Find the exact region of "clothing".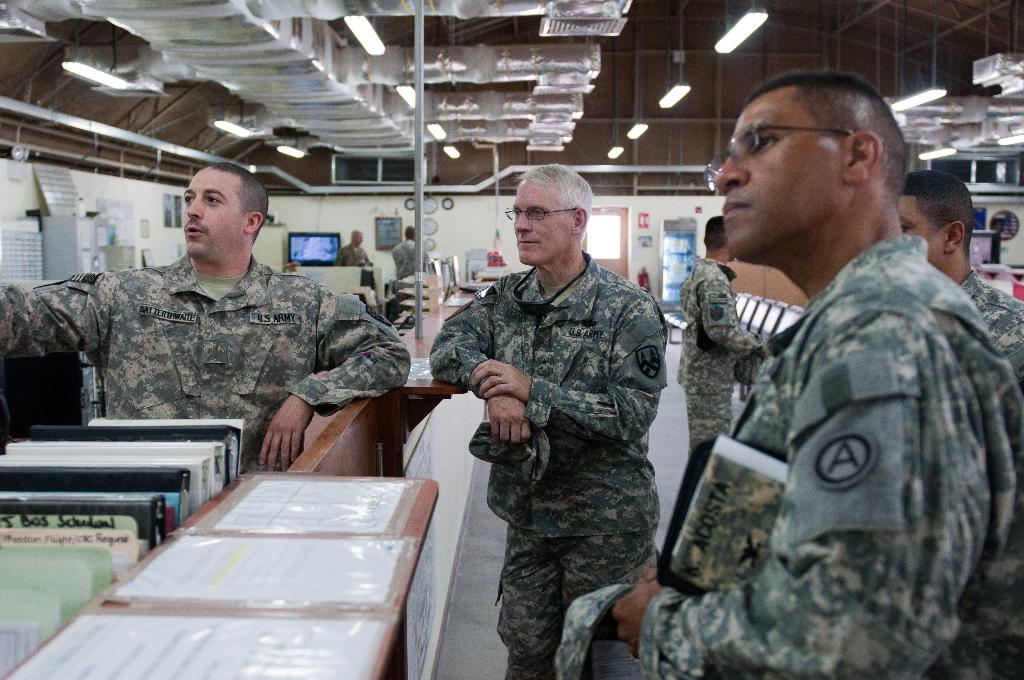
Exact region: [left=640, top=234, right=1023, bottom=679].
